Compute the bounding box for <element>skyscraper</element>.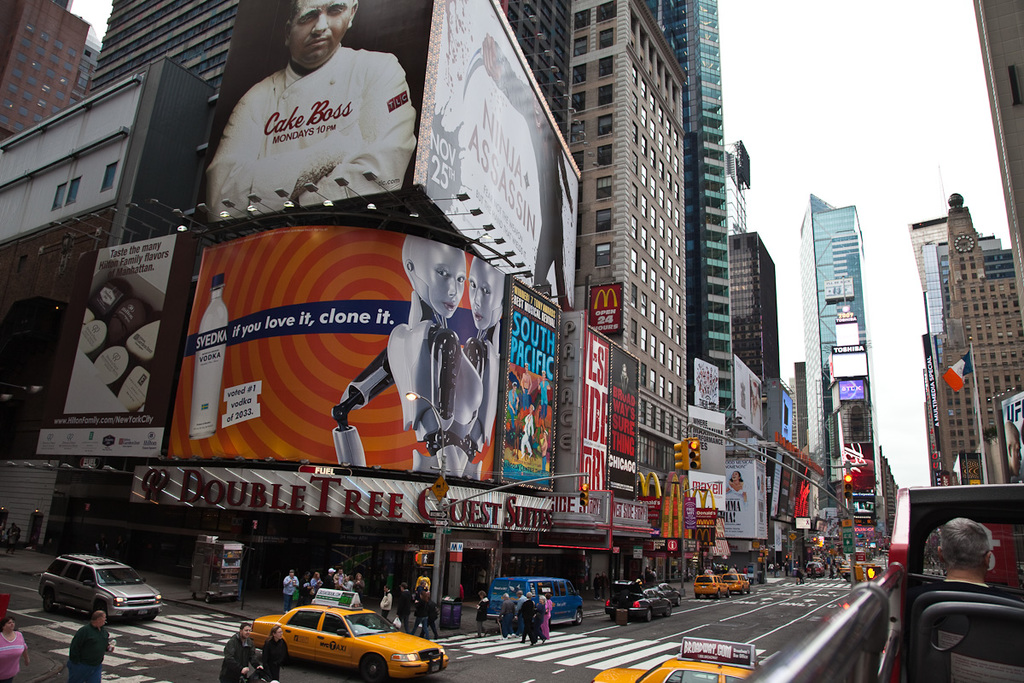
<box>0,0,79,149</box>.
